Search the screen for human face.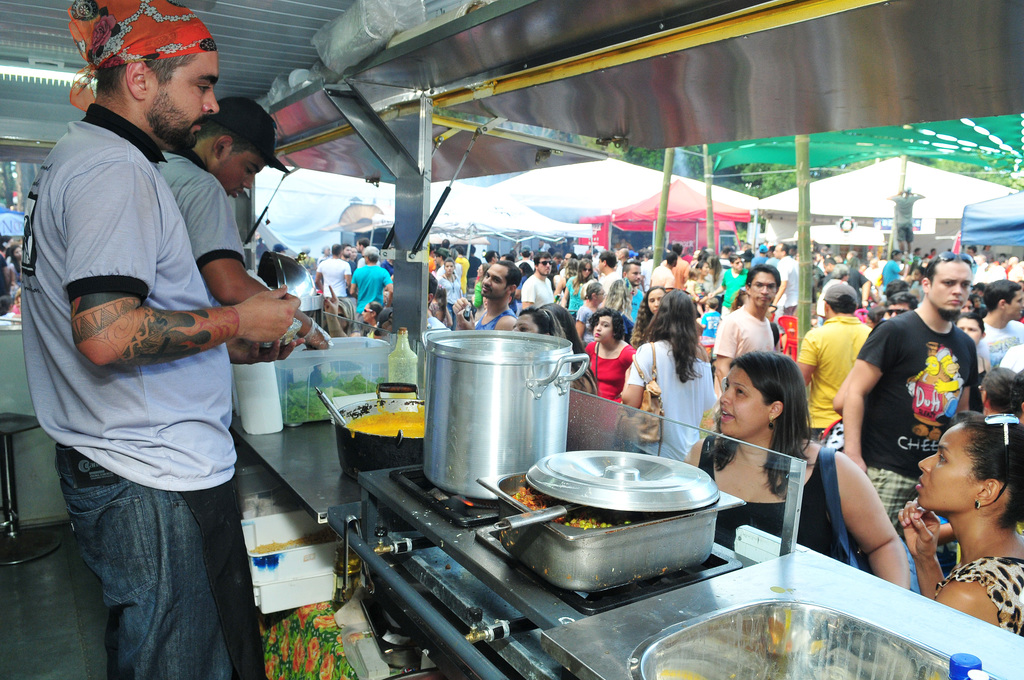
Found at l=342, t=248, r=351, b=257.
